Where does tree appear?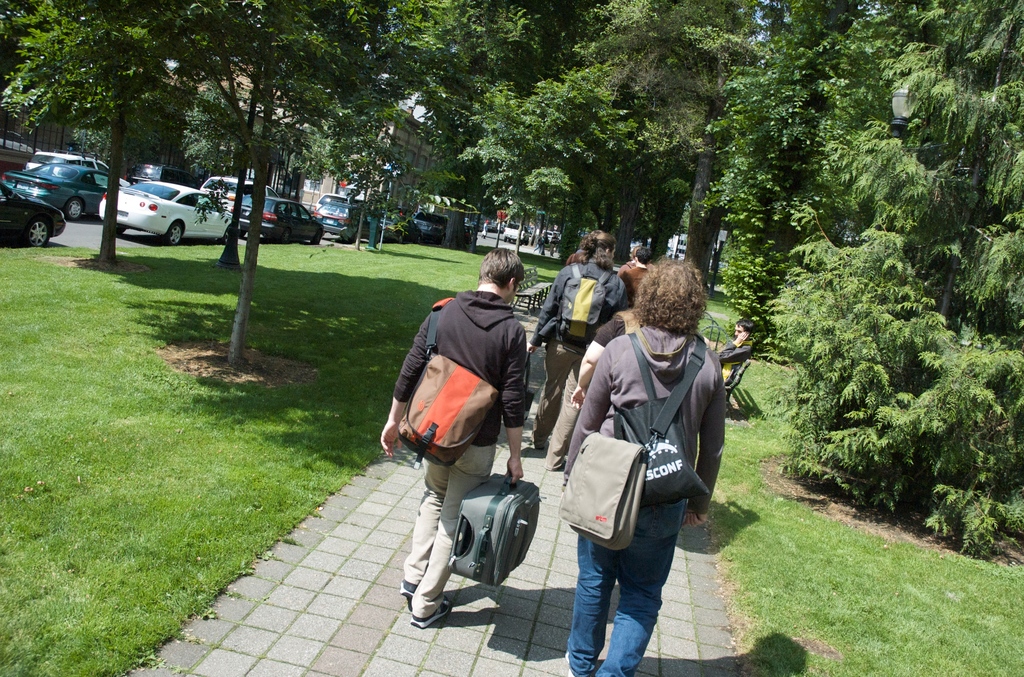
Appears at bbox=(571, 0, 756, 304).
